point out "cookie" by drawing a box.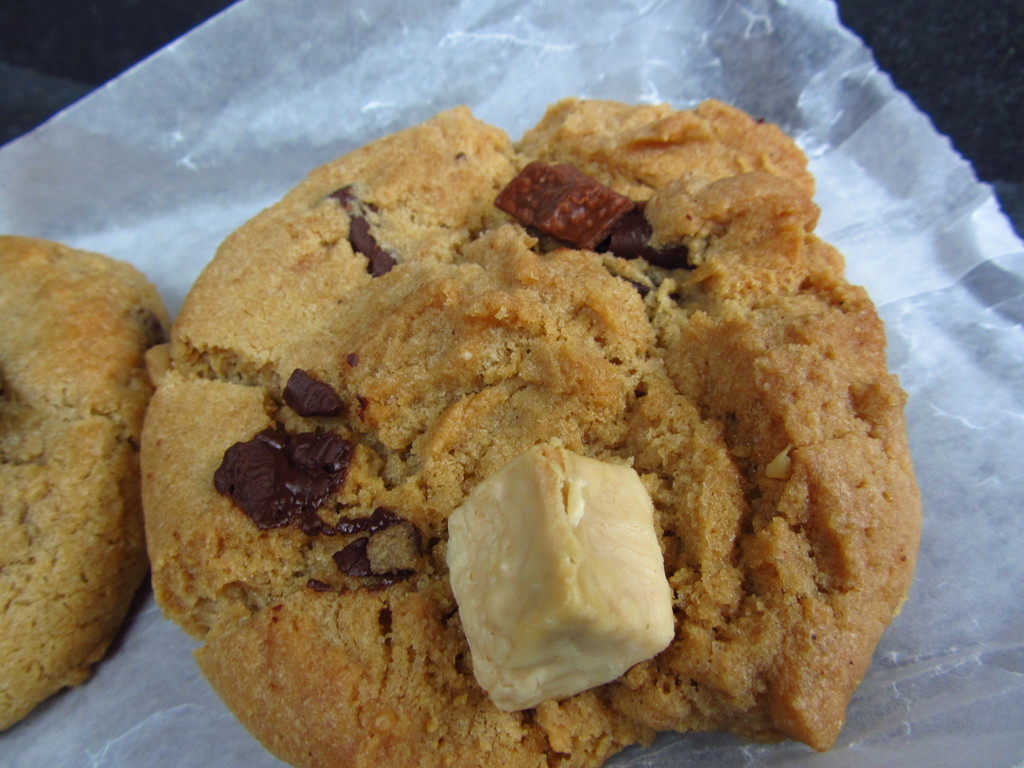
(x1=136, y1=92, x2=928, y2=767).
